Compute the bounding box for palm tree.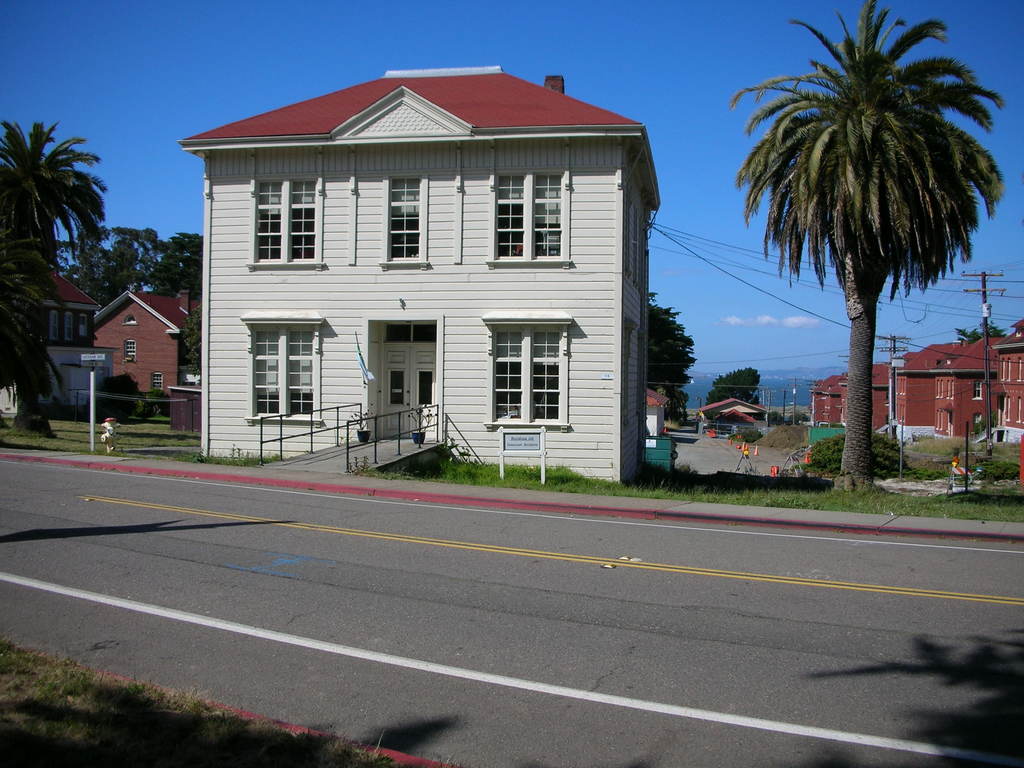
0:115:111:441.
